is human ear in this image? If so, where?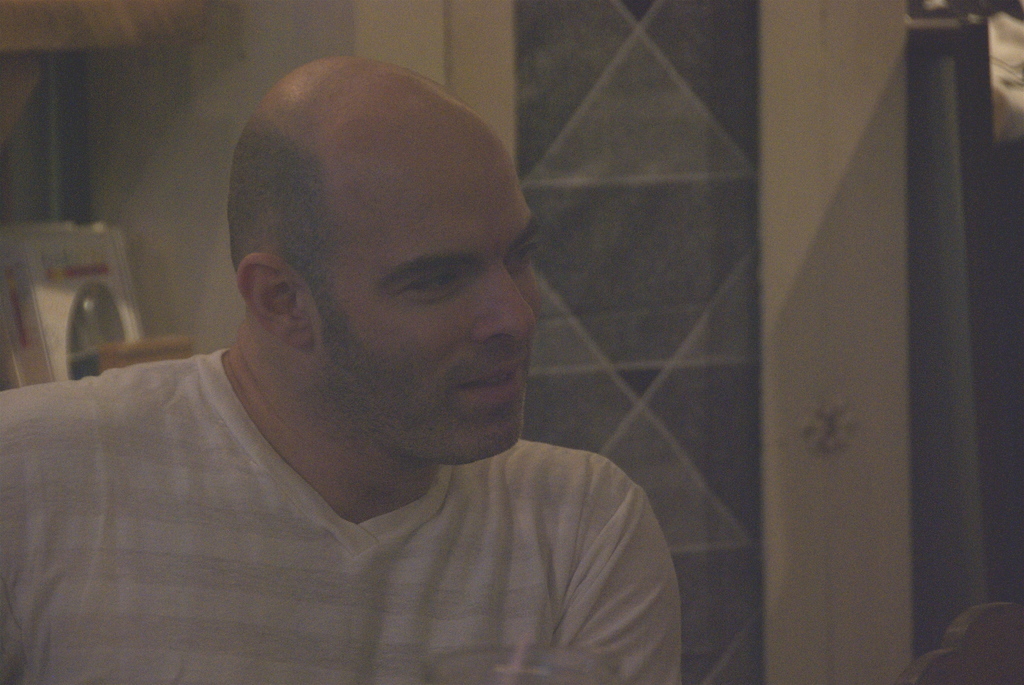
Yes, at bbox=(237, 257, 317, 347).
